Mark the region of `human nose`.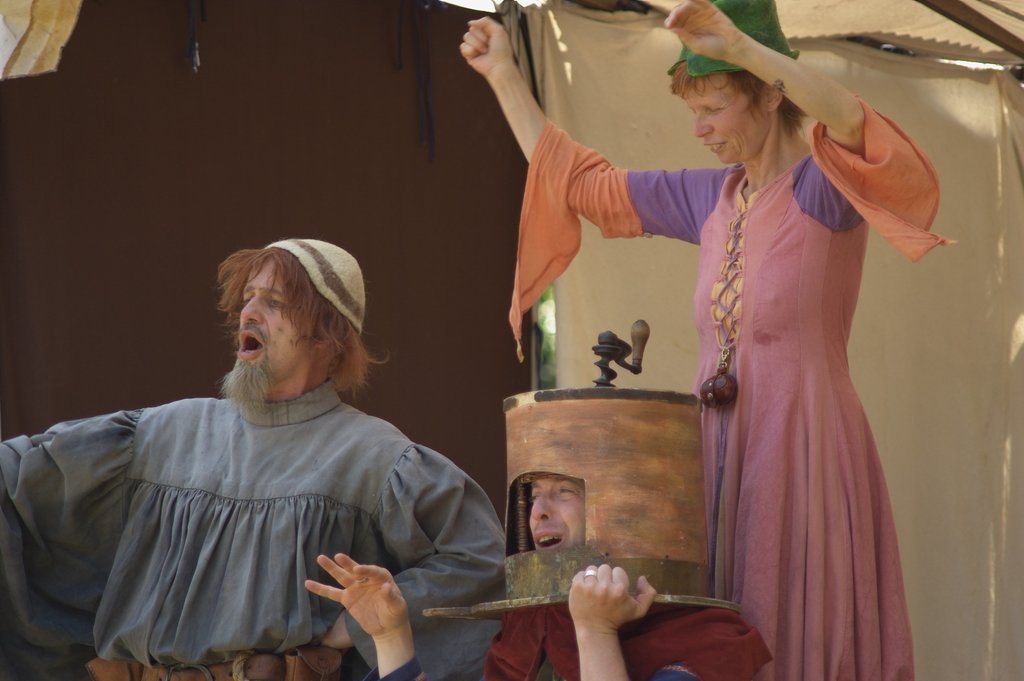
Region: bbox=[531, 501, 553, 520].
